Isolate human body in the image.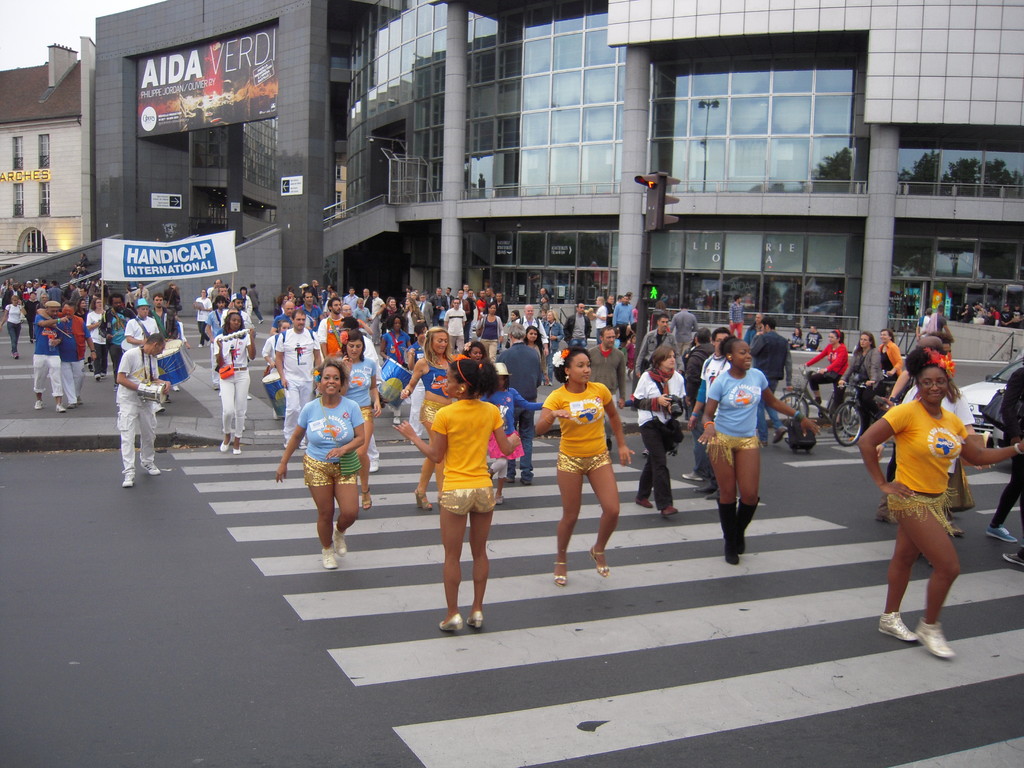
Isolated region: (x1=632, y1=367, x2=689, y2=518).
